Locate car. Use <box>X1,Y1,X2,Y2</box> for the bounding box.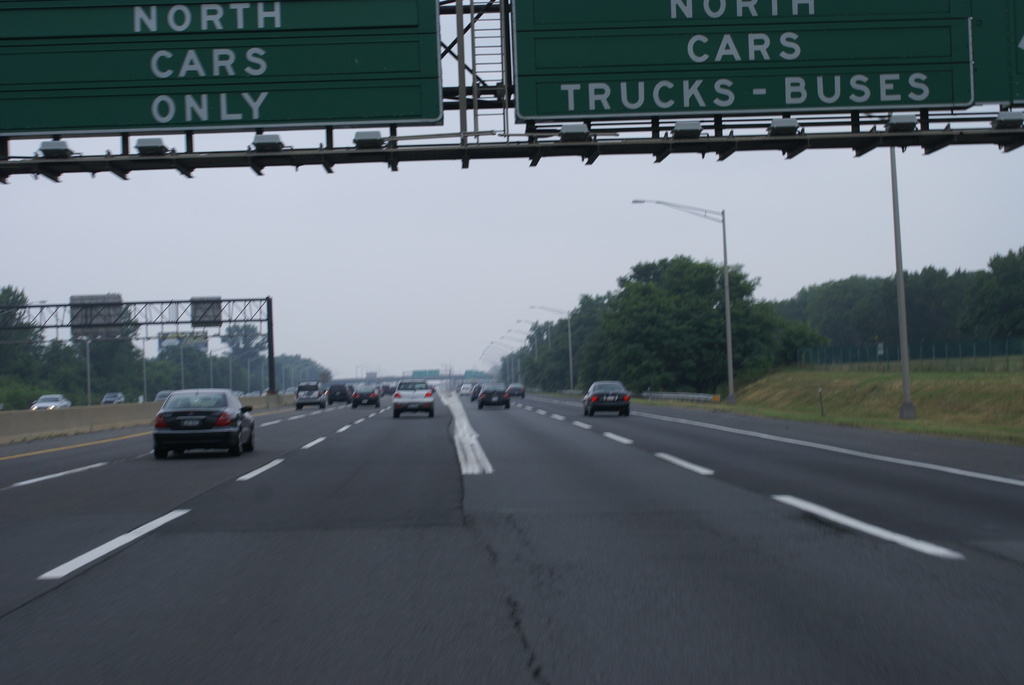
<box>396,381,435,415</box>.
